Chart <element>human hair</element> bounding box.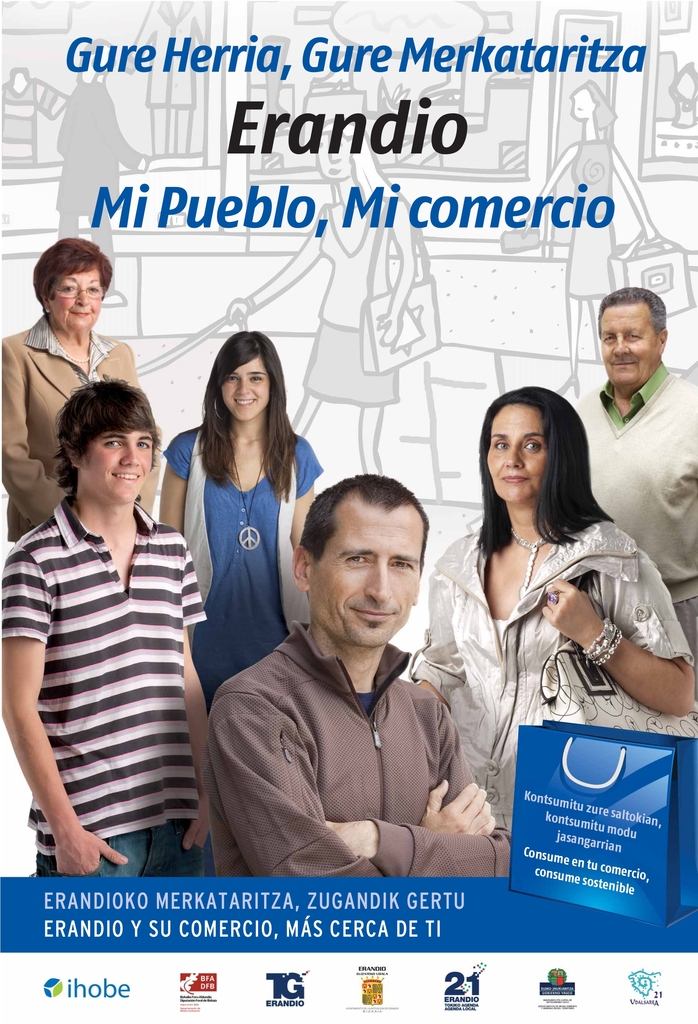
Charted: bbox(482, 379, 601, 555).
